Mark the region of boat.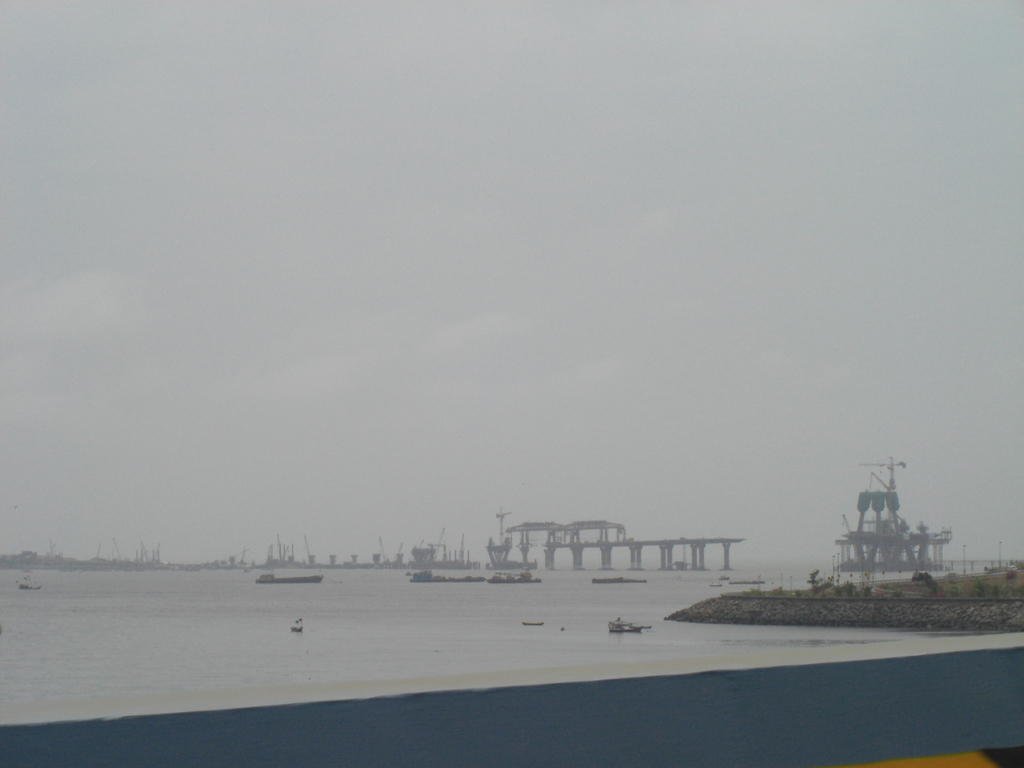
Region: (left=406, top=568, right=492, bottom=584).
